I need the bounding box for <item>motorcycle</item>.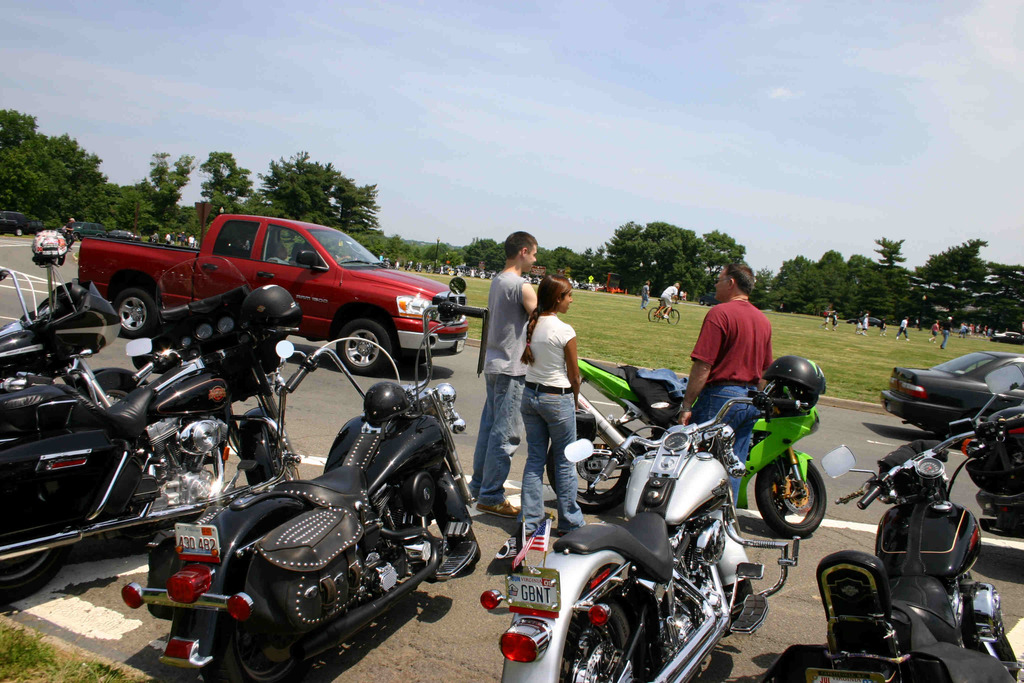
Here it is: 0/252/301/601.
